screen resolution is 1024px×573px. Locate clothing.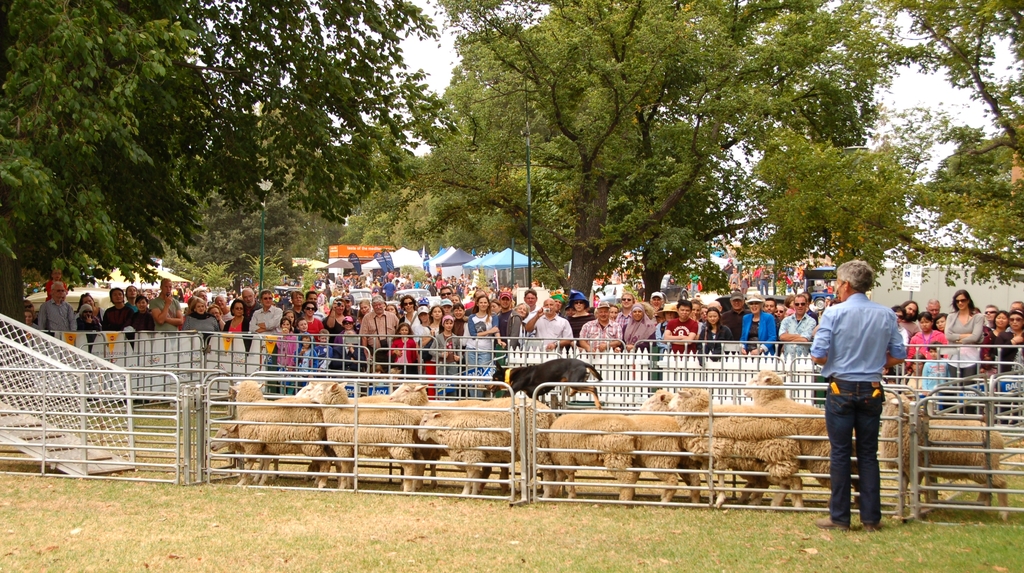
box(420, 326, 461, 392).
